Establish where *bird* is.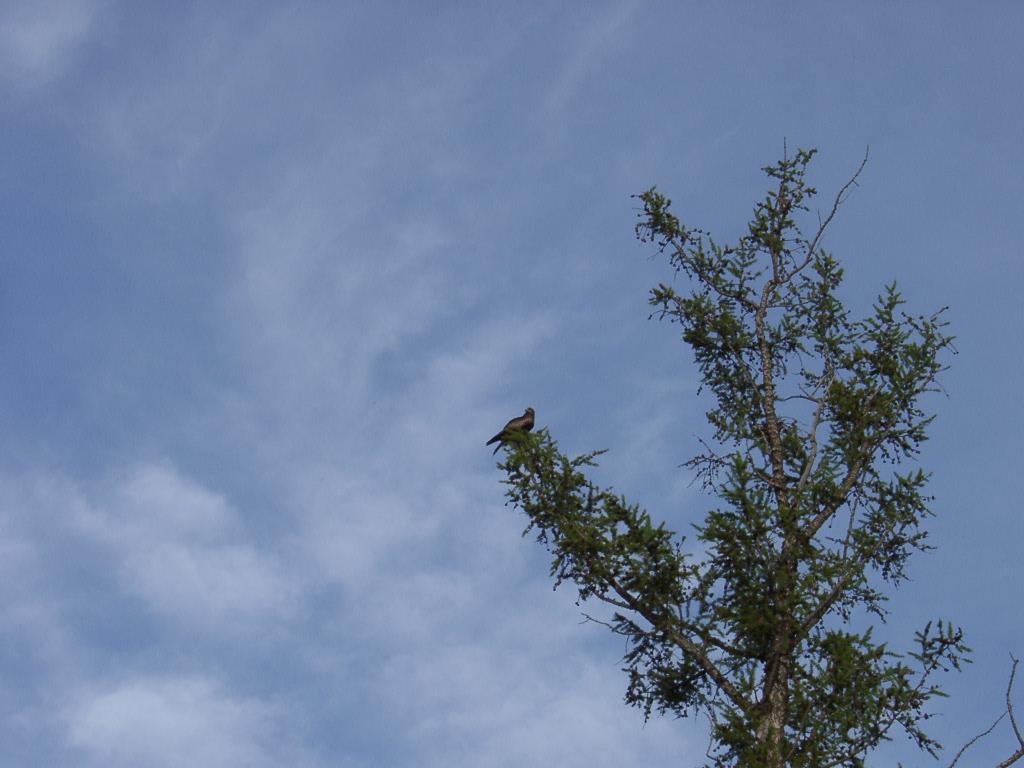
Established at Rect(485, 404, 542, 457).
